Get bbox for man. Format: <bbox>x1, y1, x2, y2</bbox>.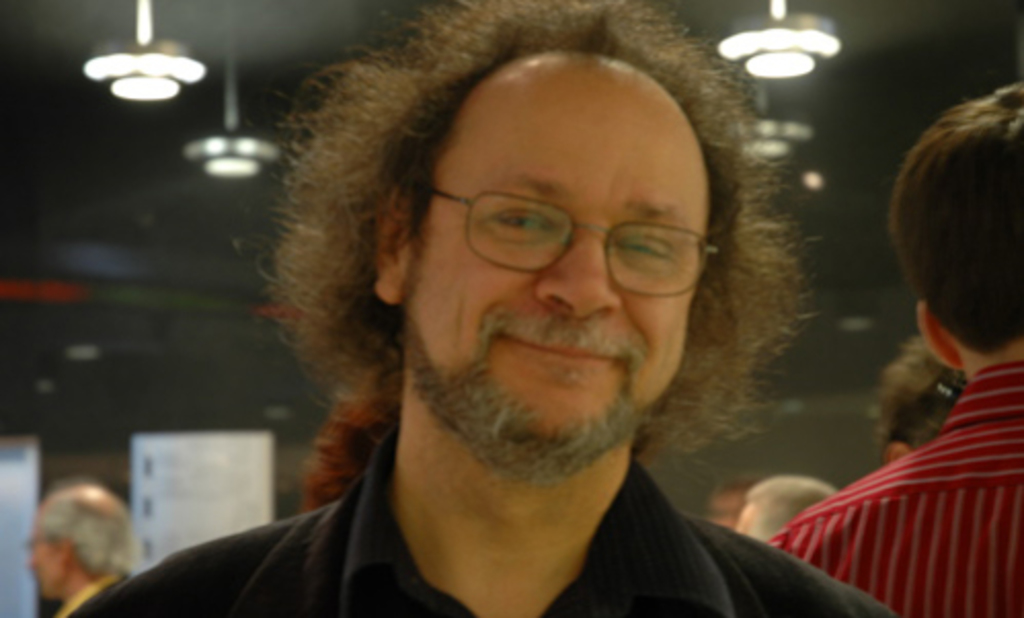
<bbox>127, 16, 893, 614</bbox>.
